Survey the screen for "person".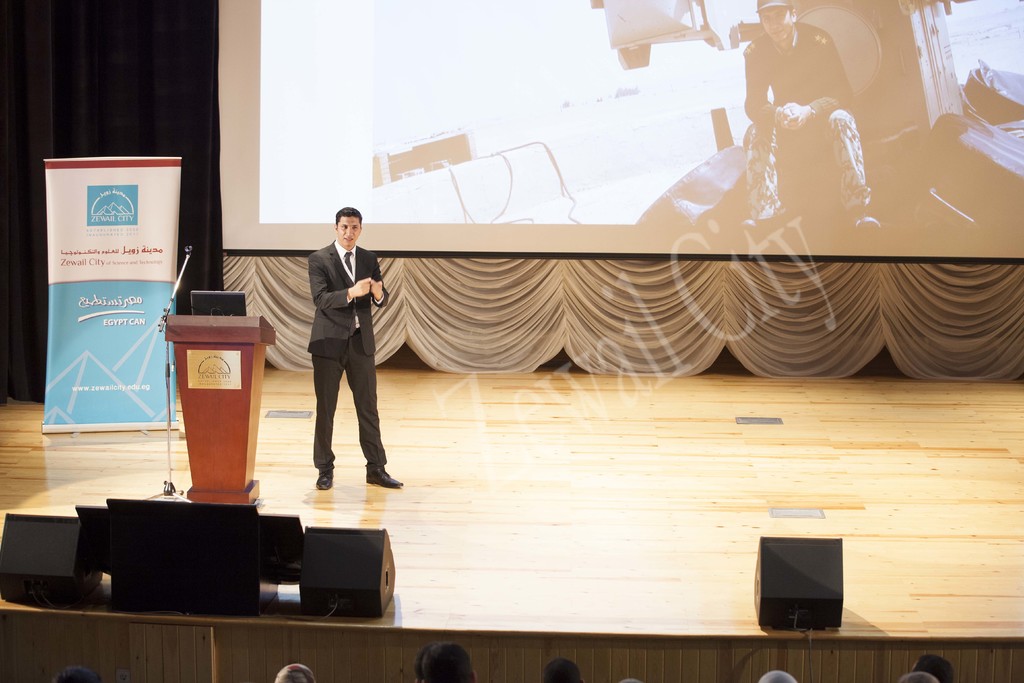
Survey found: rect(914, 654, 954, 682).
